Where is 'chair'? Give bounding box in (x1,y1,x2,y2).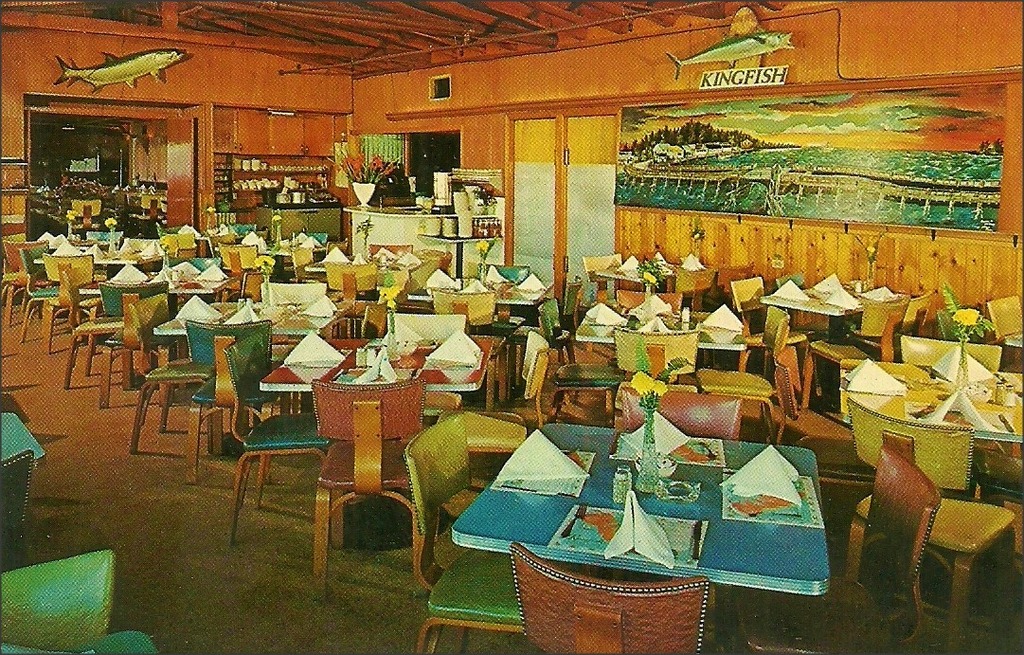
(535,297,625,424).
